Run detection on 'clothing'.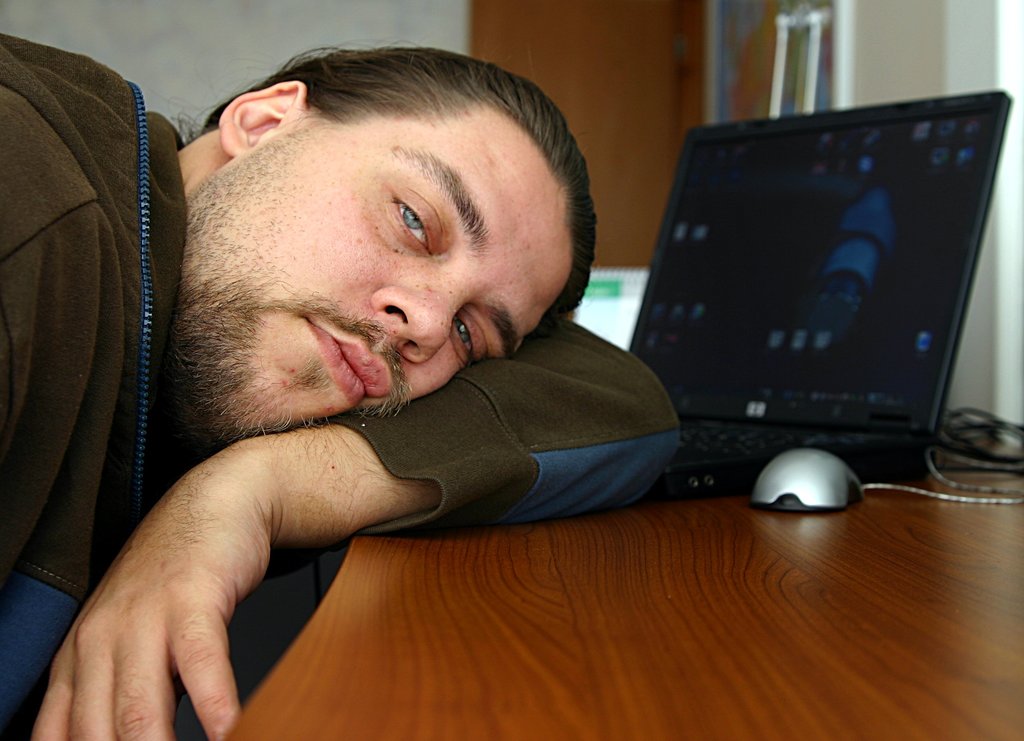
Result: 0:29:682:740.
